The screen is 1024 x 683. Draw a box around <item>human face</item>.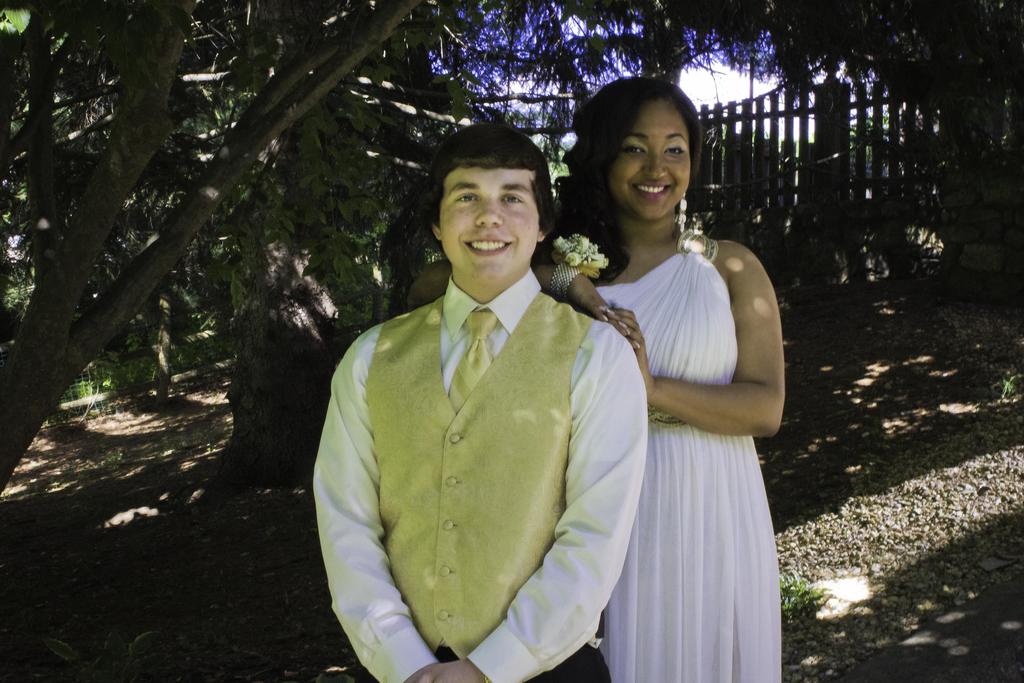
region(436, 149, 546, 276).
